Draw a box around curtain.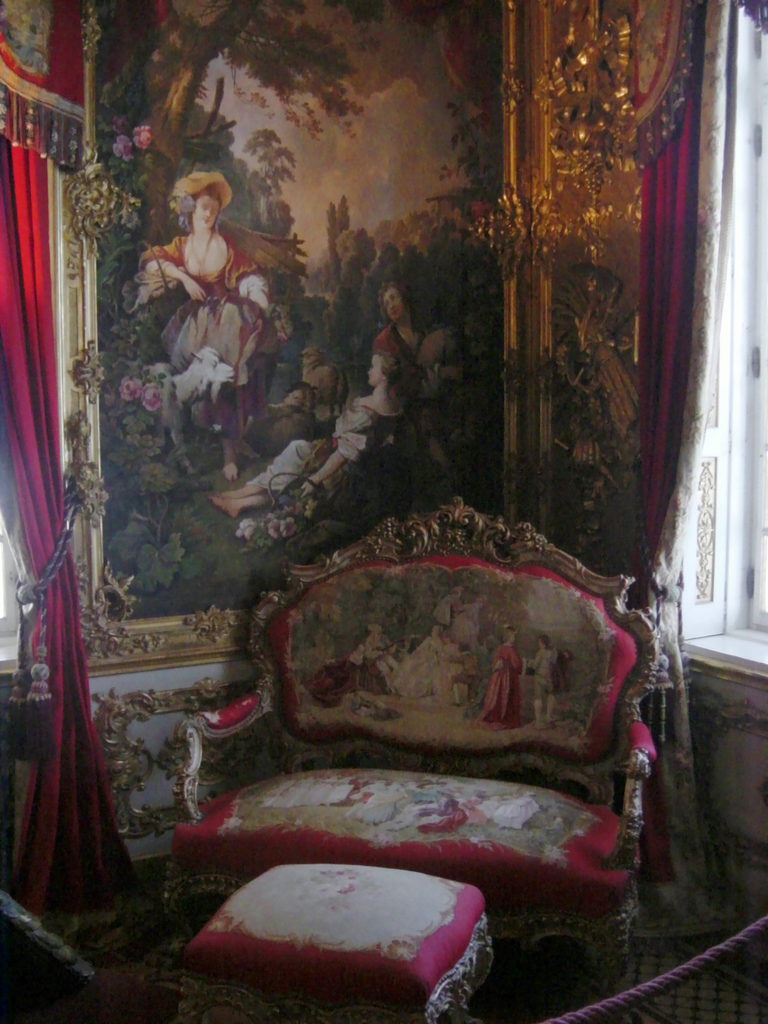
BBox(628, 0, 767, 935).
